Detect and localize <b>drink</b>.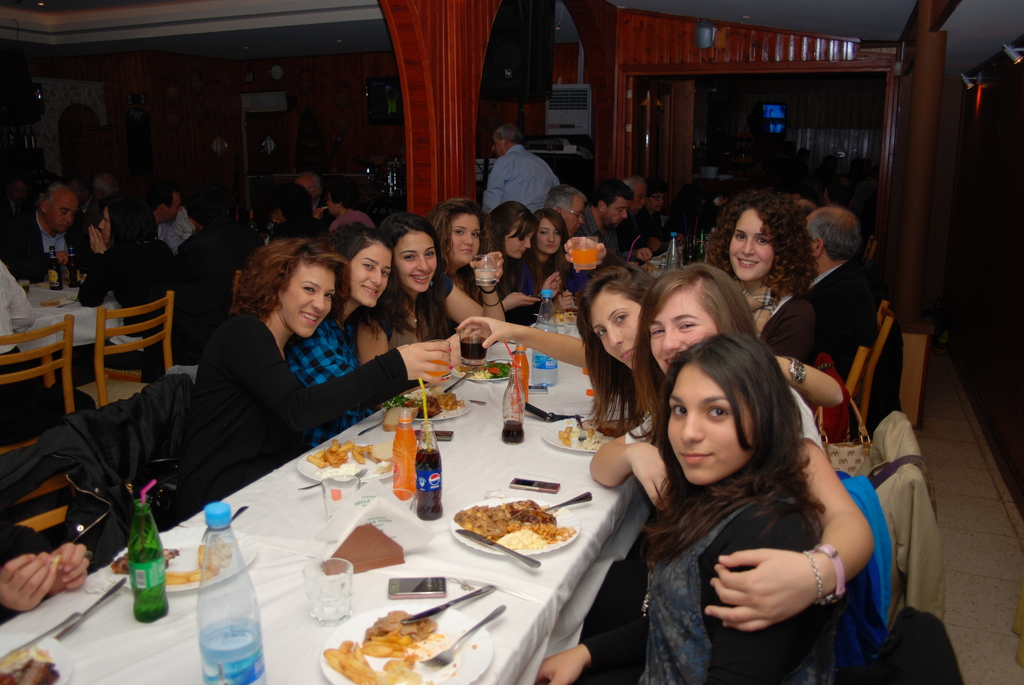
Localized at (134, 499, 168, 622).
